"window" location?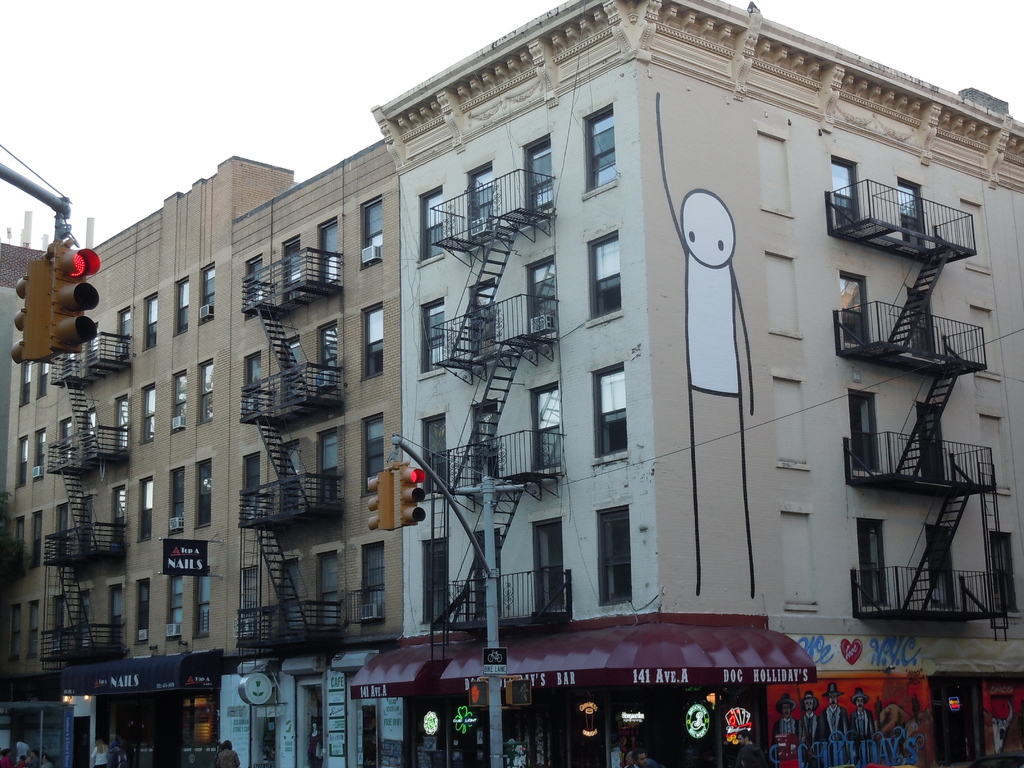
BBox(138, 381, 156, 441)
